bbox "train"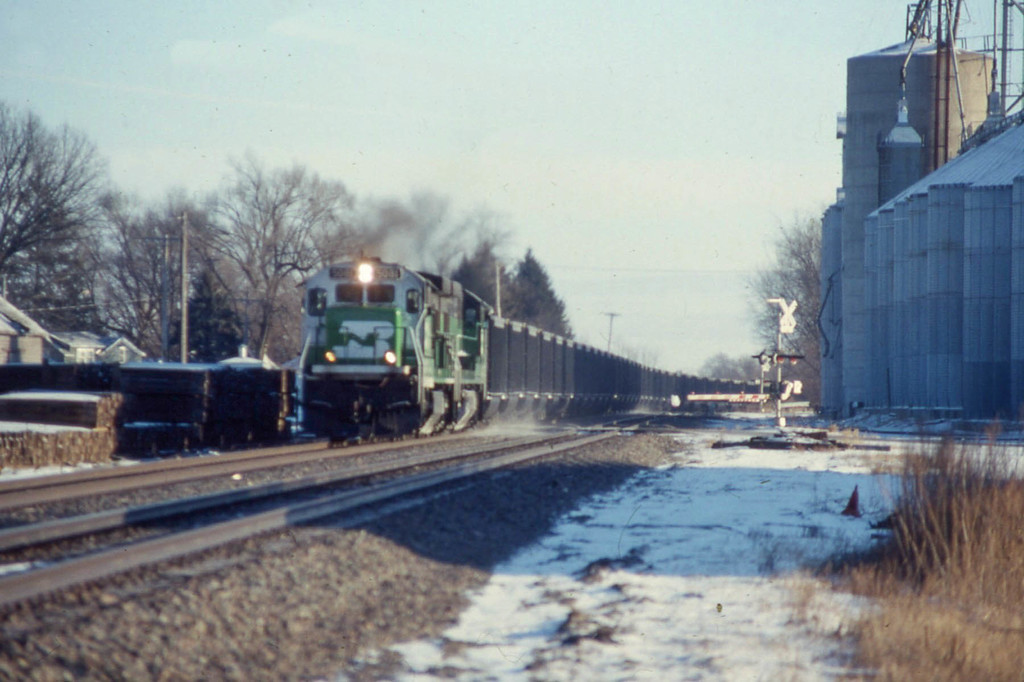
[283,253,791,438]
